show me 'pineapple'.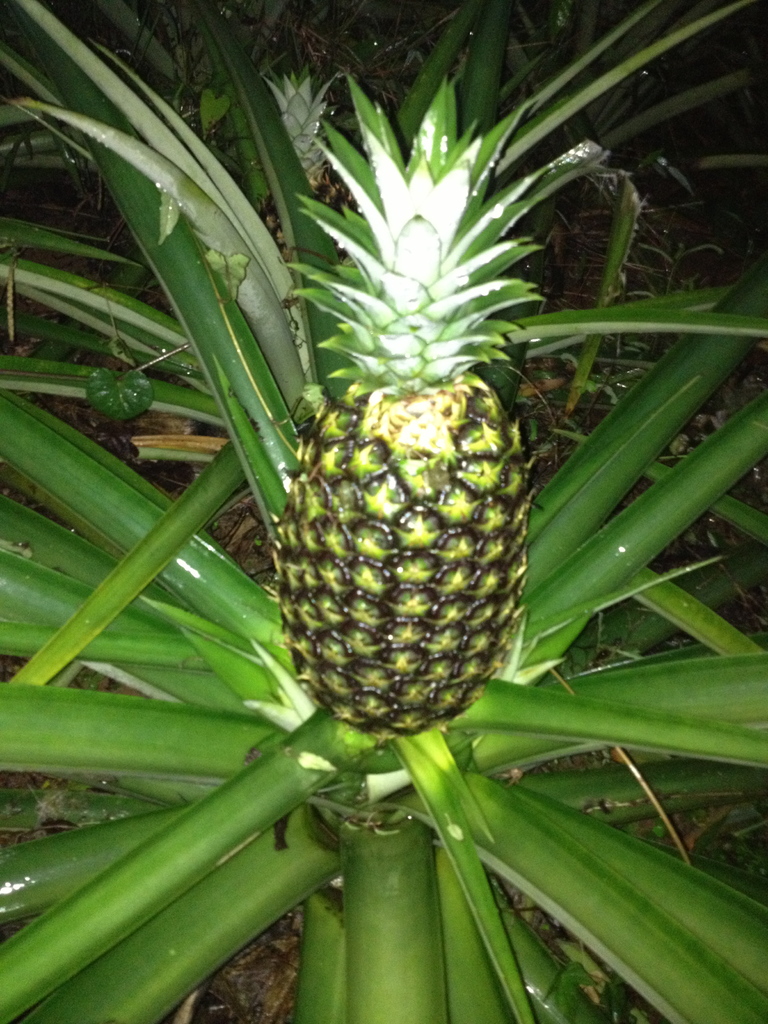
'pineapple' is here: box(271, 70, 536, 730).
